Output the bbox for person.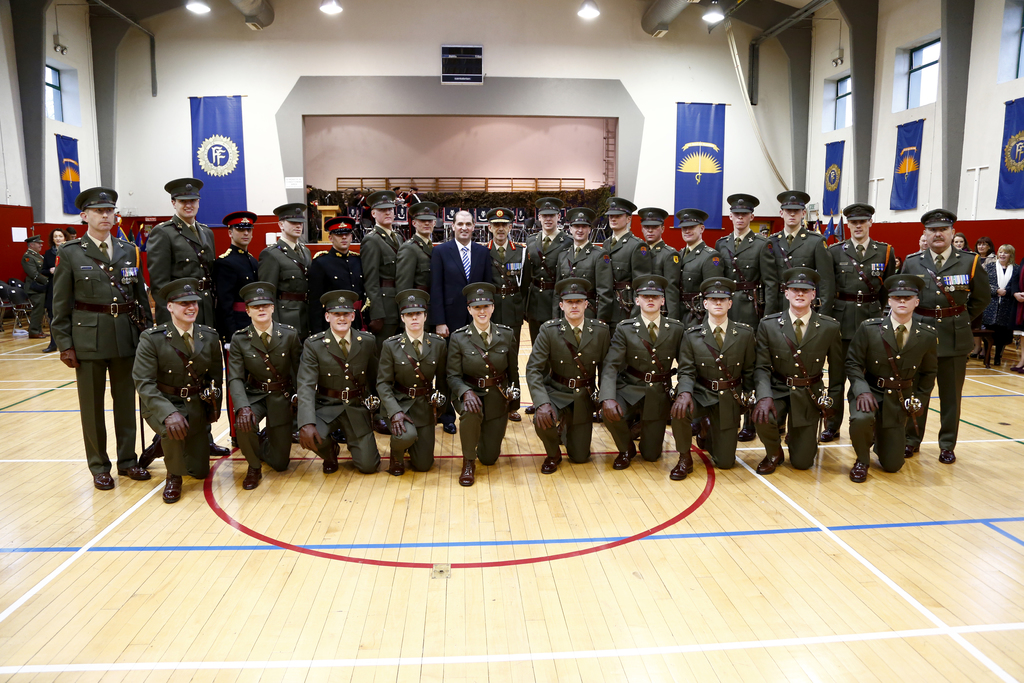
(952, 232, 970, 251).
